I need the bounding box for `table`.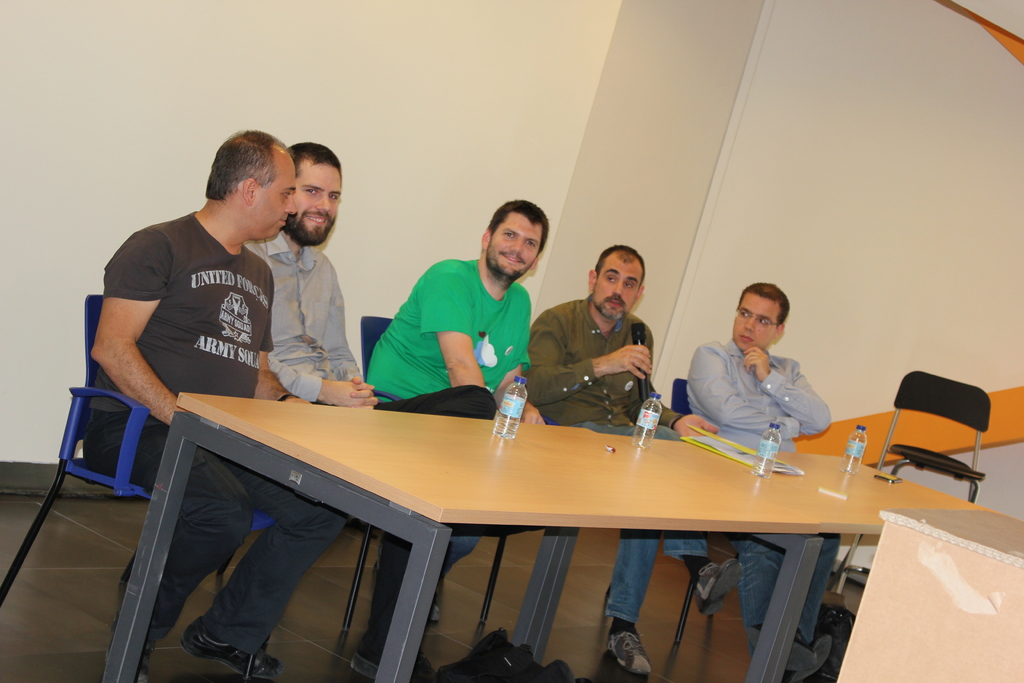
Here it is: <box>531,458,1009,682</box>.
